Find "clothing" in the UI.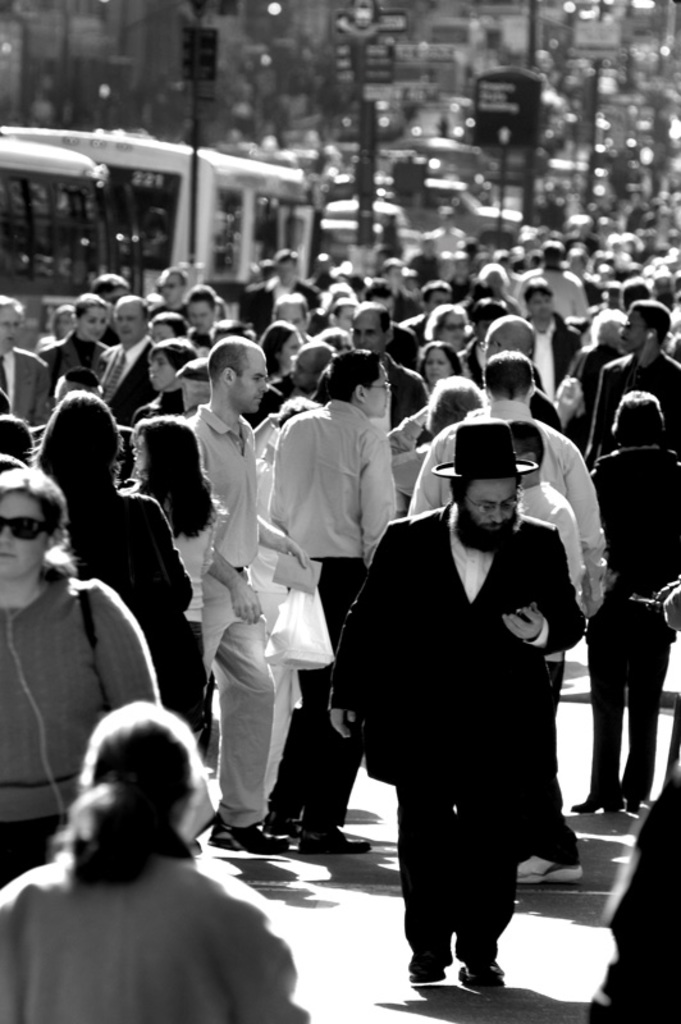
UI element at (left=420, top=396, right=607, bottom=567).
